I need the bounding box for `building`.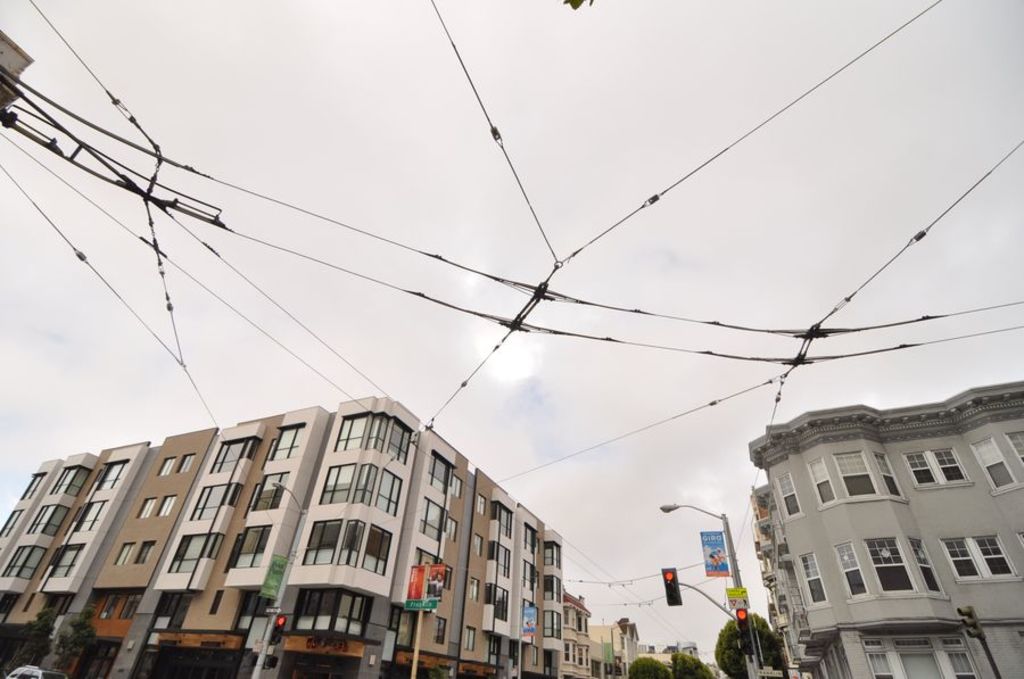
Here it is: (left=564, top=590, right=594, bottom=678).
